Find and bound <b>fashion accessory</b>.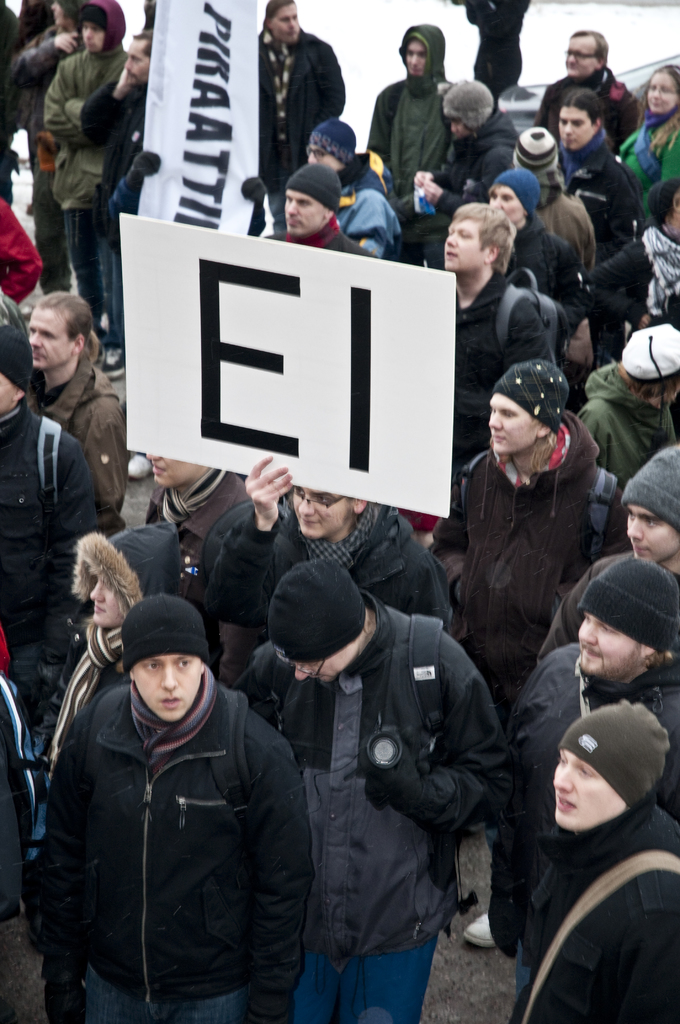
Bound: <region>514, 127, 558, 178</region>.
